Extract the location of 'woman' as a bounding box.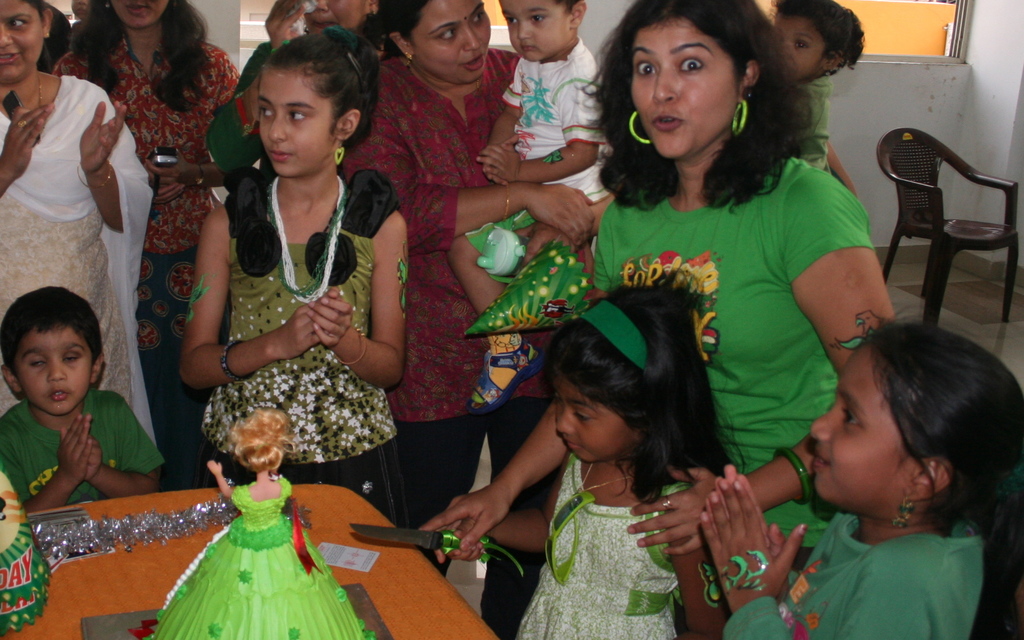
[left=420, top=0, right=900, bottom=566].
